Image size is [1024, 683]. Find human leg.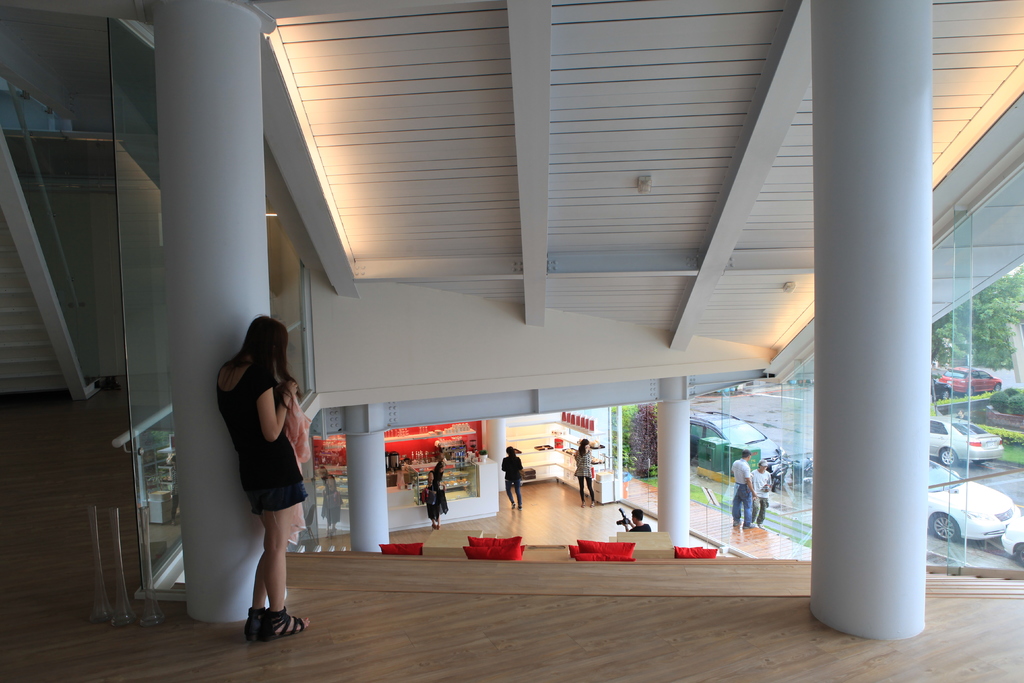
<box>515,475,524,510</box>.
